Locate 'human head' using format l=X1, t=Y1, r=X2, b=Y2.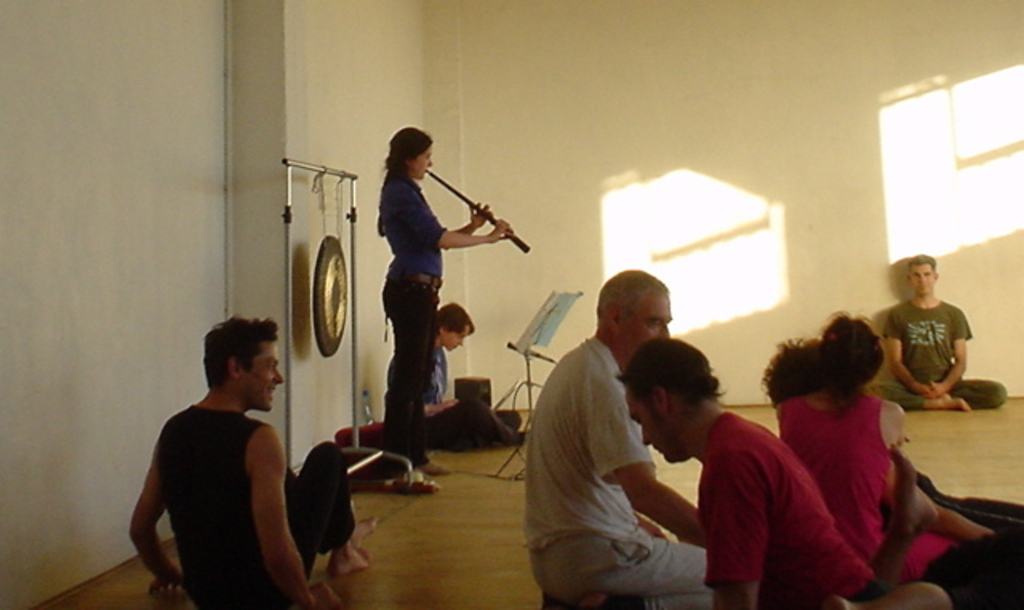
l=205, t=315, r=282, b=408.
